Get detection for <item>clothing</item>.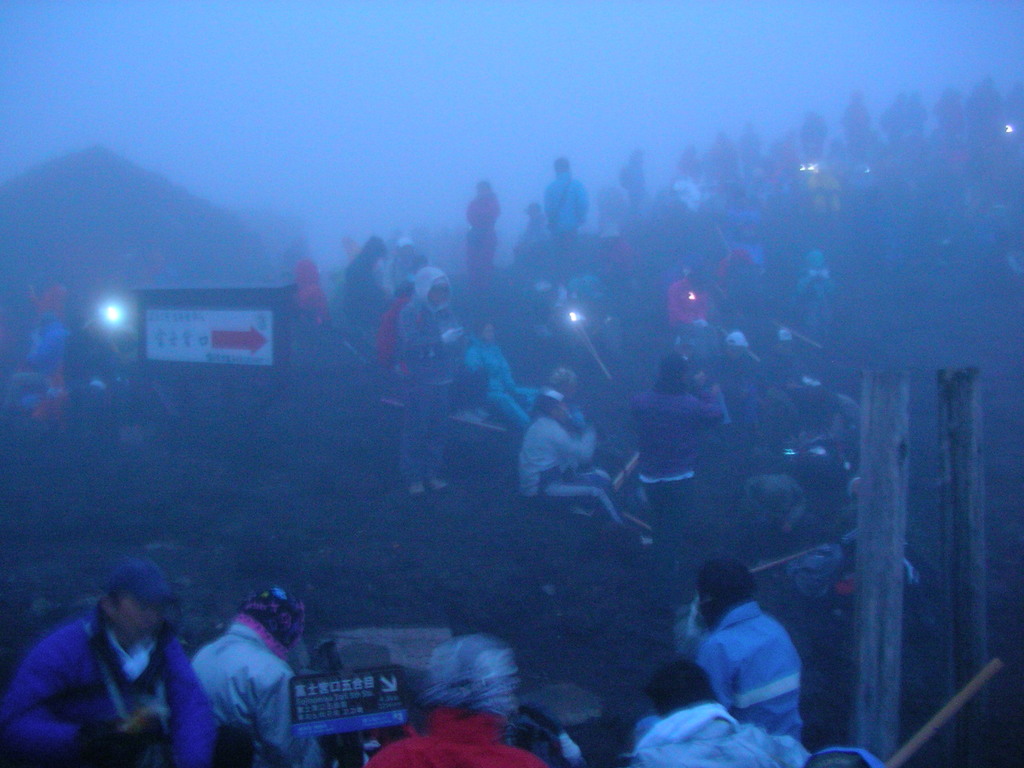
Detection: [293, 262, 330, 331].
